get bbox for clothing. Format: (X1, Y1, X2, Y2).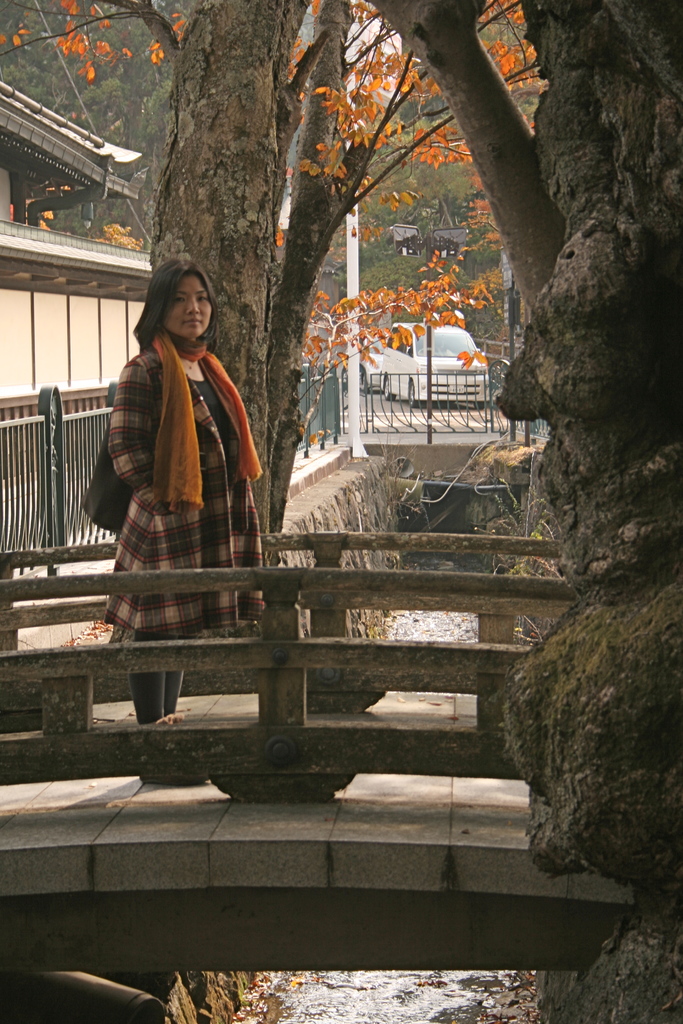
(90, 339, 263, 736).
